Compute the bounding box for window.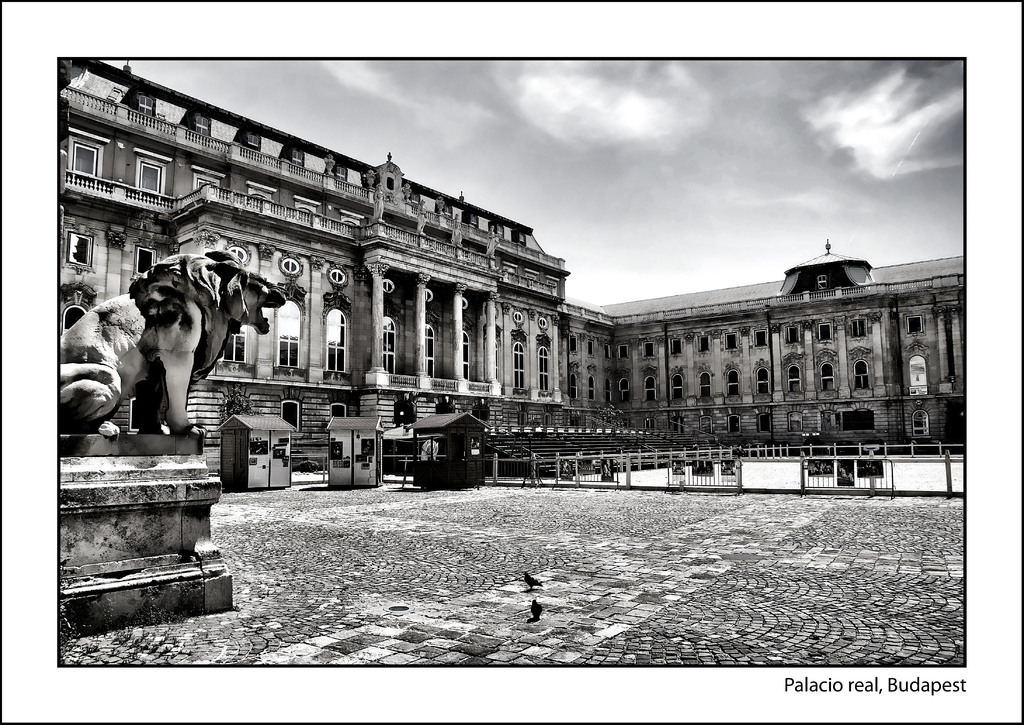
[640, 344, 653, 355].
